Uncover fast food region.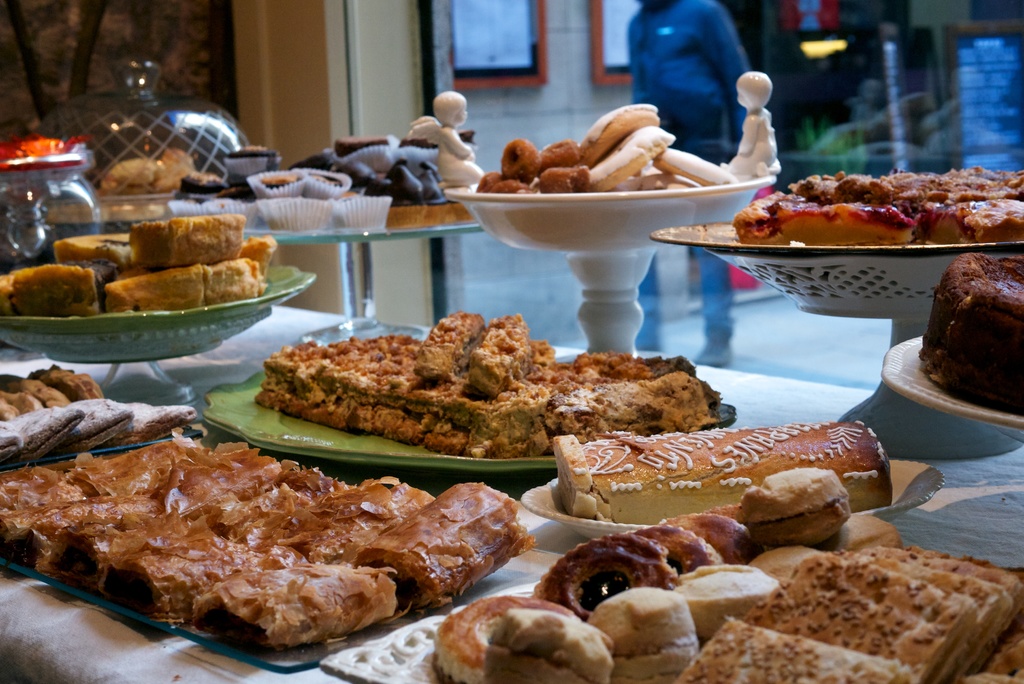
Uncovered: region(535, 536, 688, 615).
